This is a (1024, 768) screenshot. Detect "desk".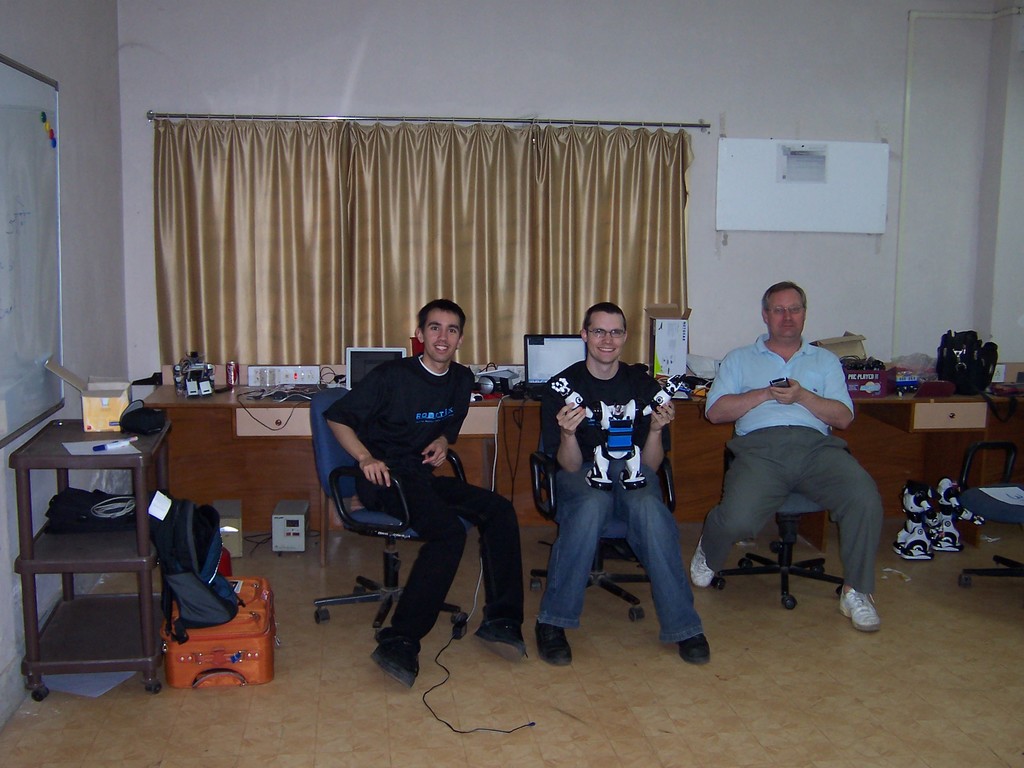
bbox(9, 418, 193, 697).
